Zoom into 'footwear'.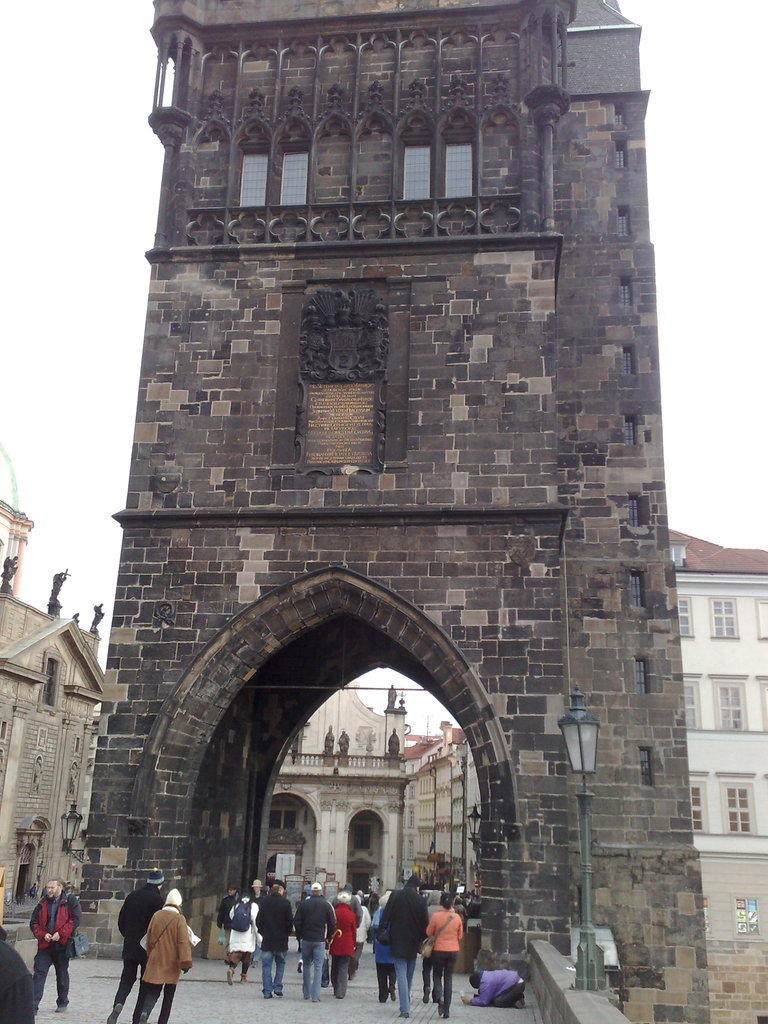
Zoom target: box(515, 1000, 525, 1007).
